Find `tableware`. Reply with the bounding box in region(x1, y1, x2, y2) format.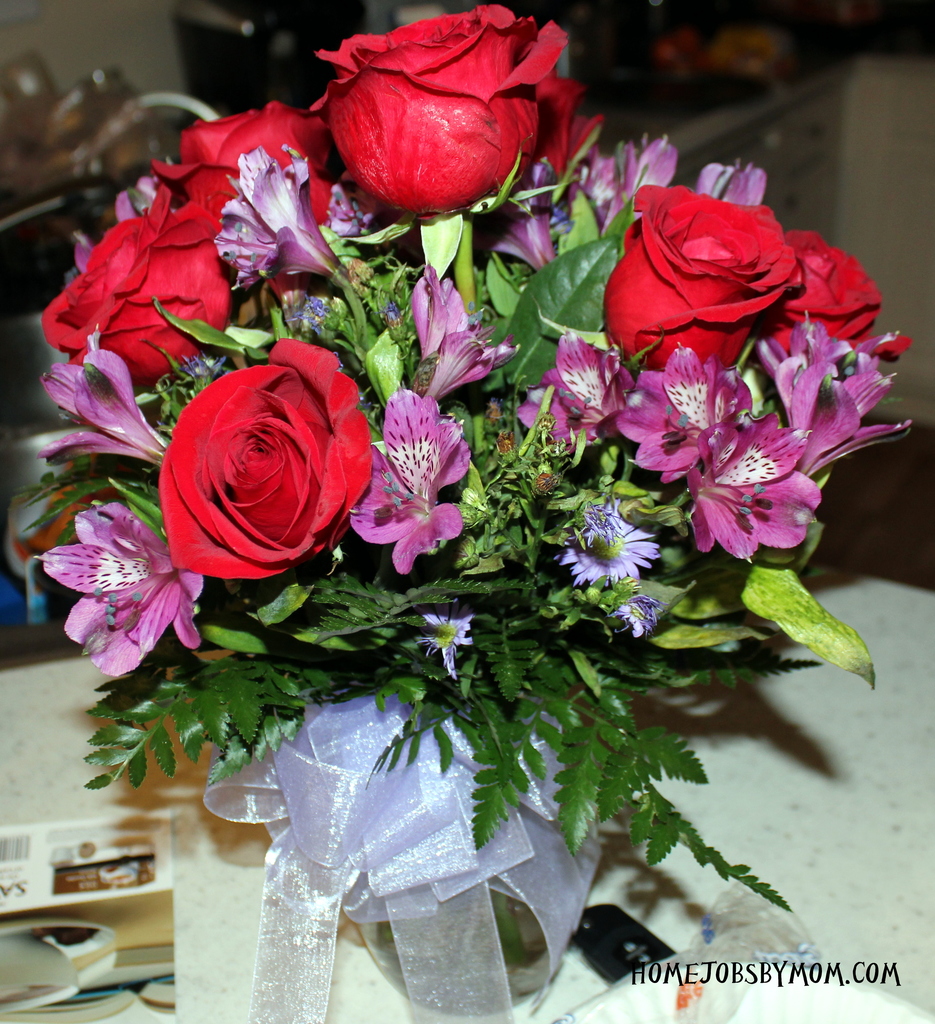
region(547, 953, 934, 1023).
